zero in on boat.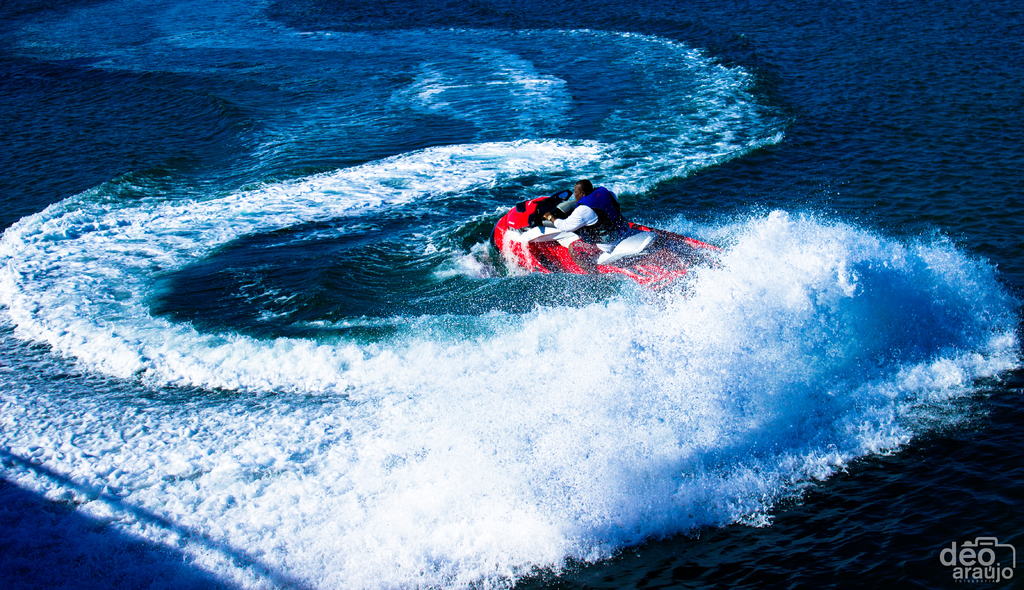
Zeroed in: <region>485, 187, 727, 274</region>.
